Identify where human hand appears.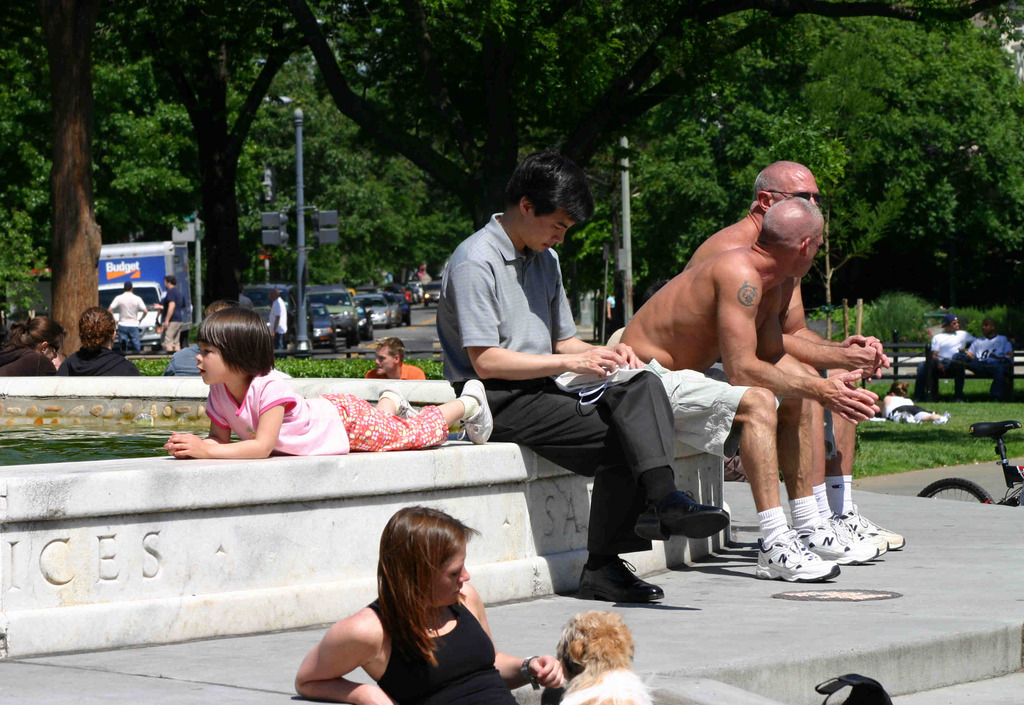
Appears at locate(819, 371, 874, 426).
